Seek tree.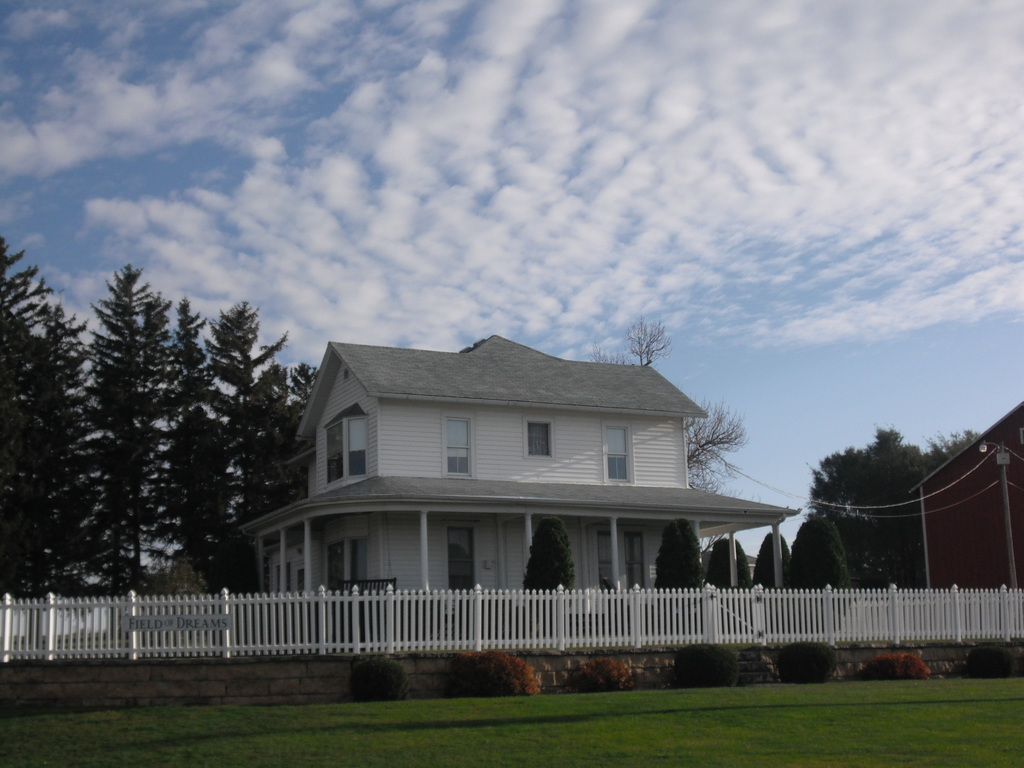
(708, 537, 758, 594).
